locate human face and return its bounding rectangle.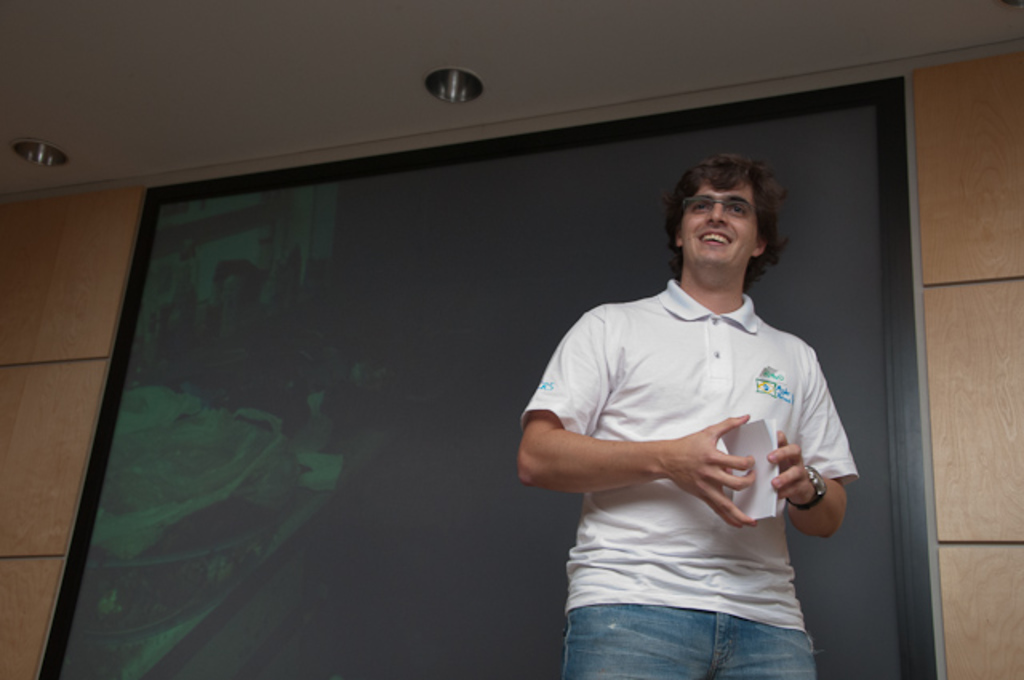
select_region(677, 181, 755, 264).
